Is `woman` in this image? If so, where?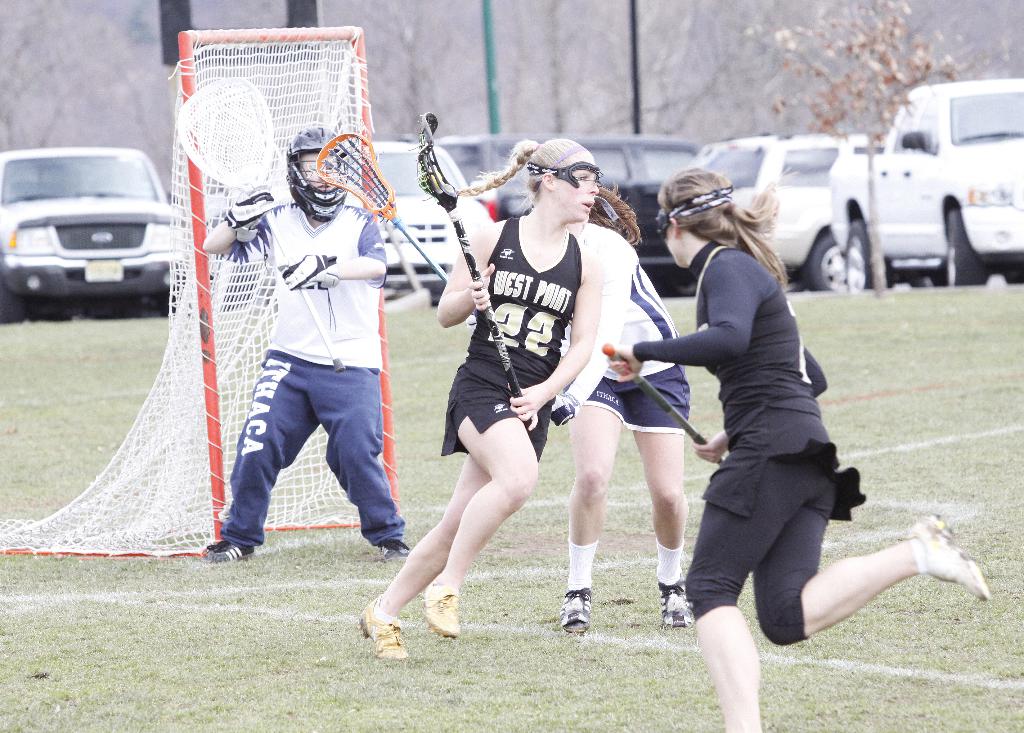
Yes, at bbox=[607, 166, 993, 730].
